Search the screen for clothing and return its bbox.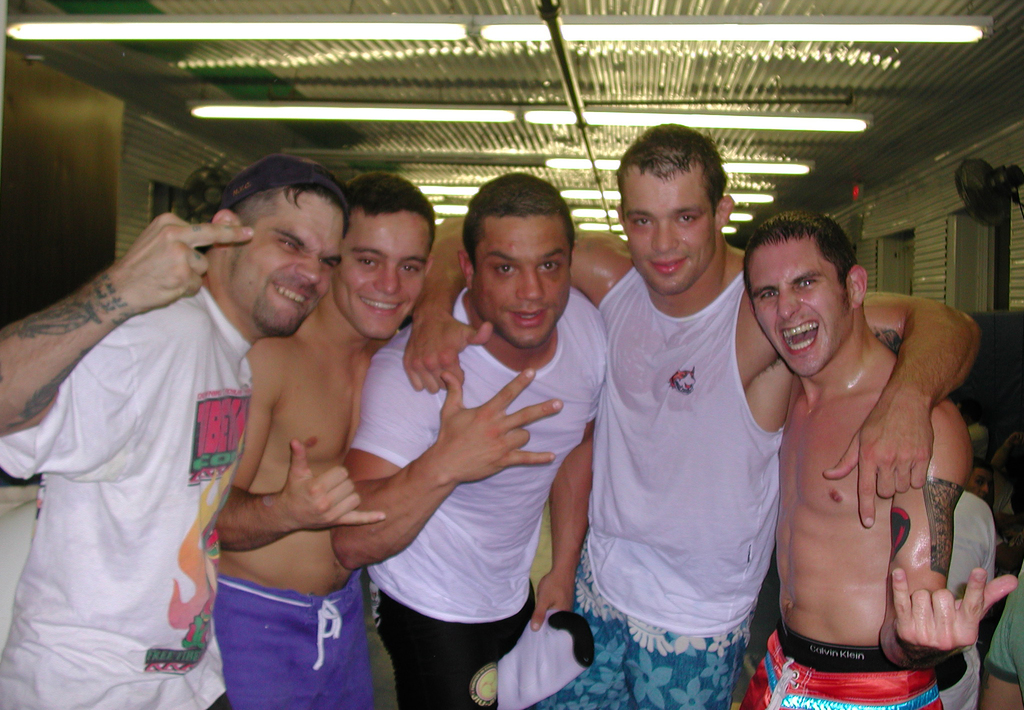
Found: left=349, top=283, right=613, bottom=709.
